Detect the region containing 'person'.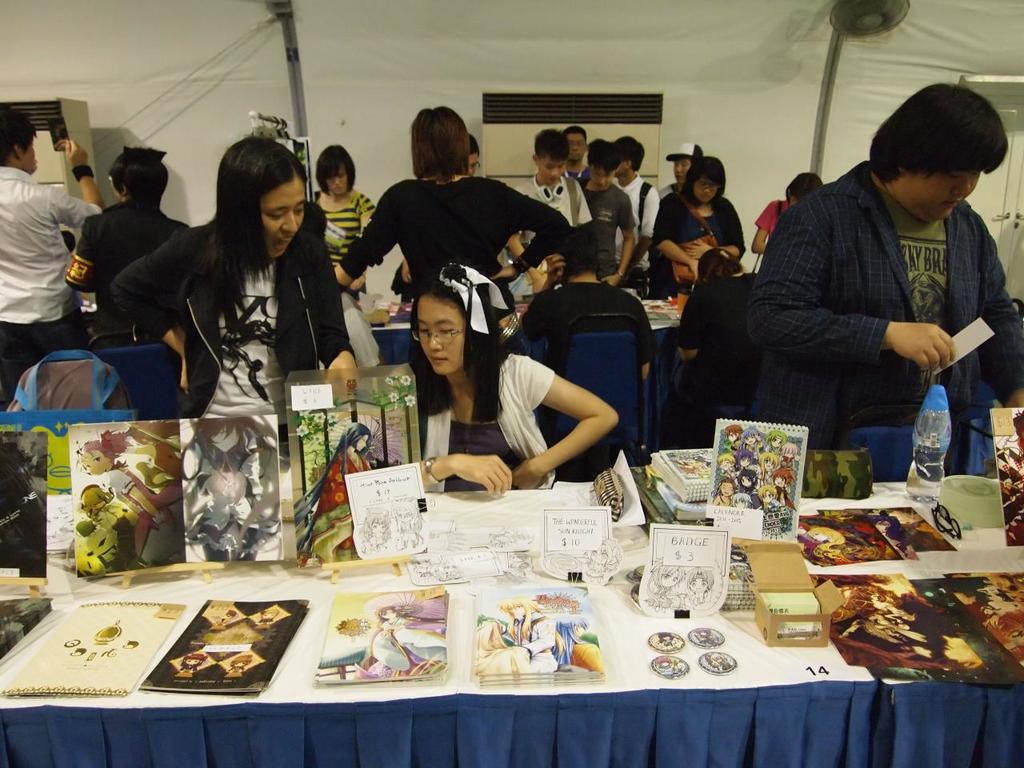
[x1=573, y1=136, x2=635, y2=290].
